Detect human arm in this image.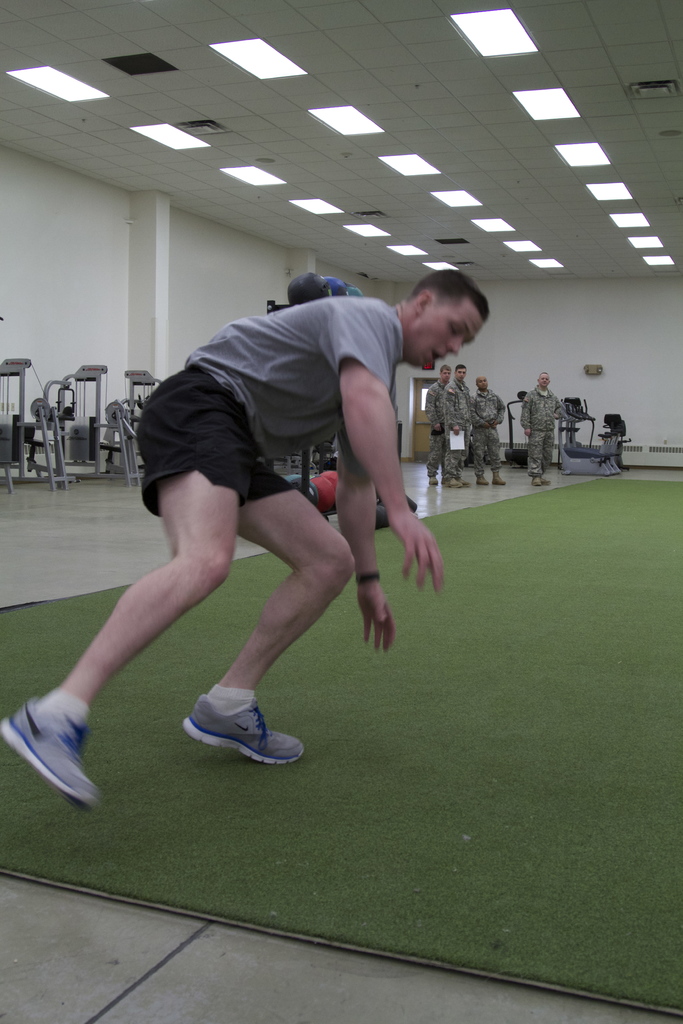
Detection: <bbox>422, 378, 448, 436</bbox>.
